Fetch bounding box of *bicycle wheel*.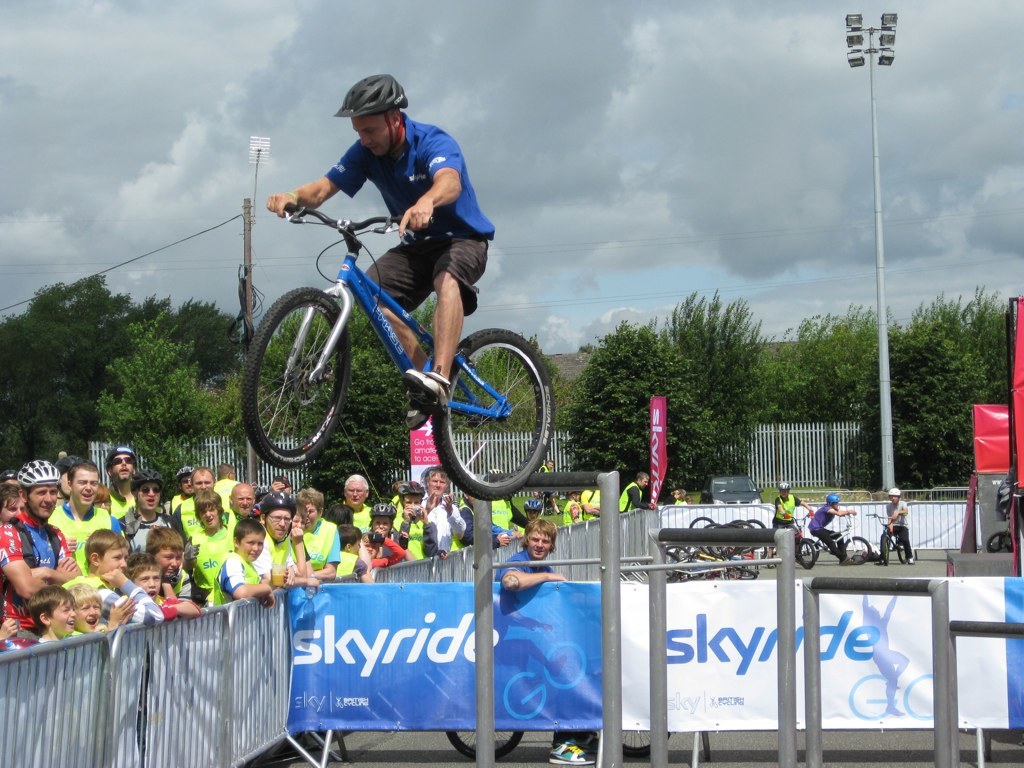
Bbox: select_region(445, 731, 525, 761).
